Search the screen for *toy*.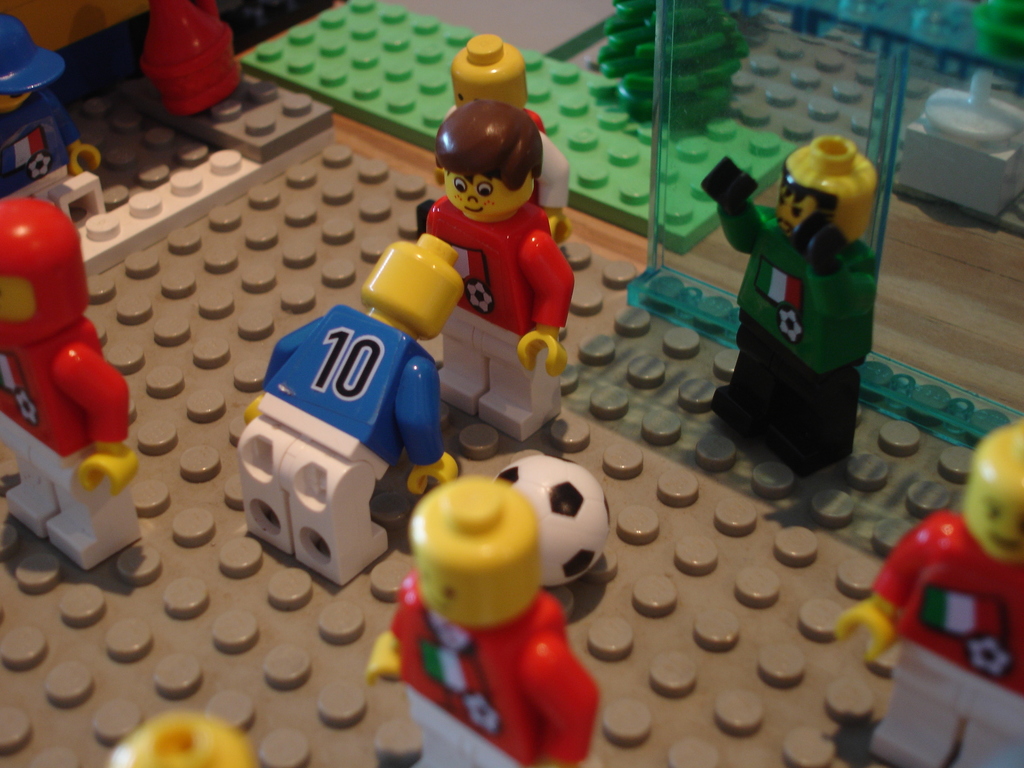
Found at 358, 472, 596, 767.
